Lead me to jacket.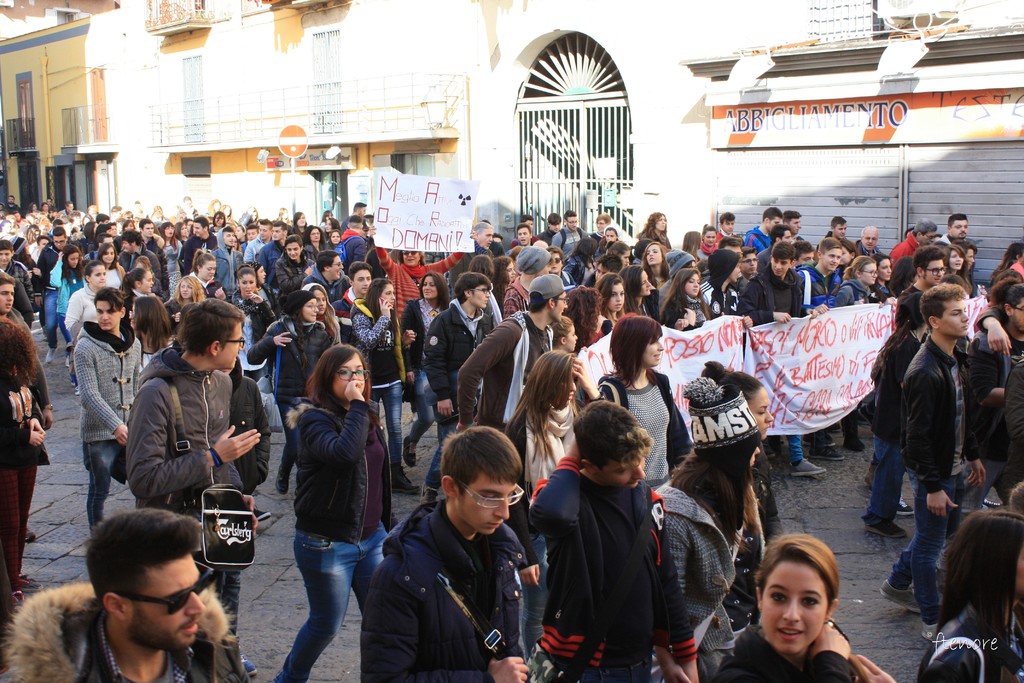
Lead to box=[125, 343, 248, 517].
